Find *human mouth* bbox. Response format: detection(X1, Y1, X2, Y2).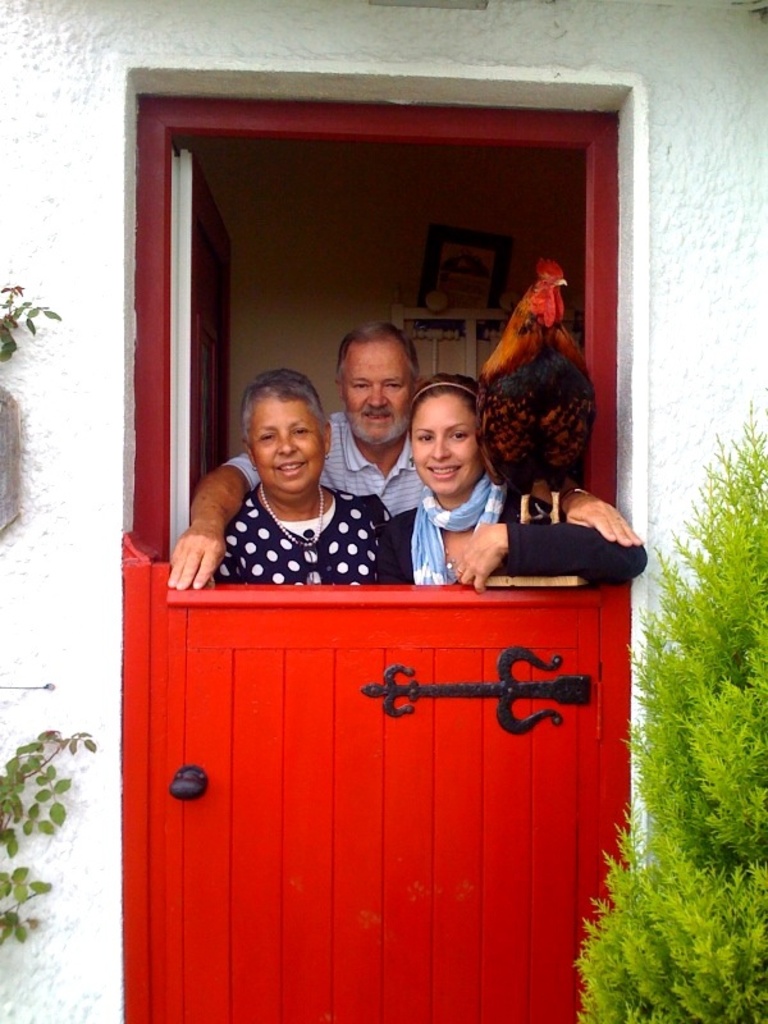
detection(424, 461, 462, 483).
